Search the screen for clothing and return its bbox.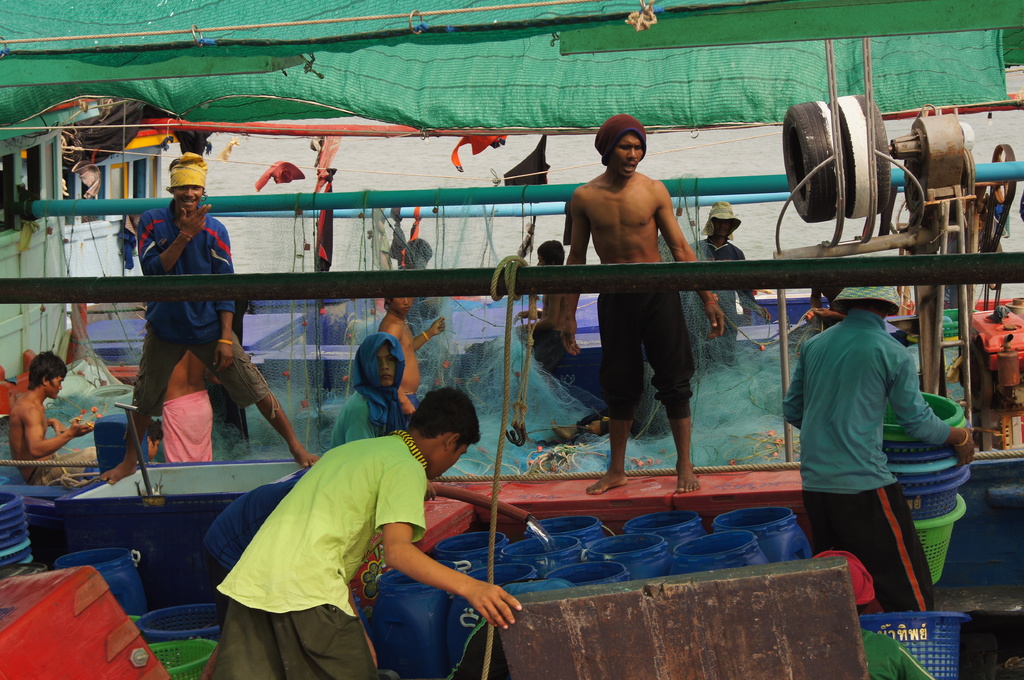
Found: region(160, 386, 211, 465).
